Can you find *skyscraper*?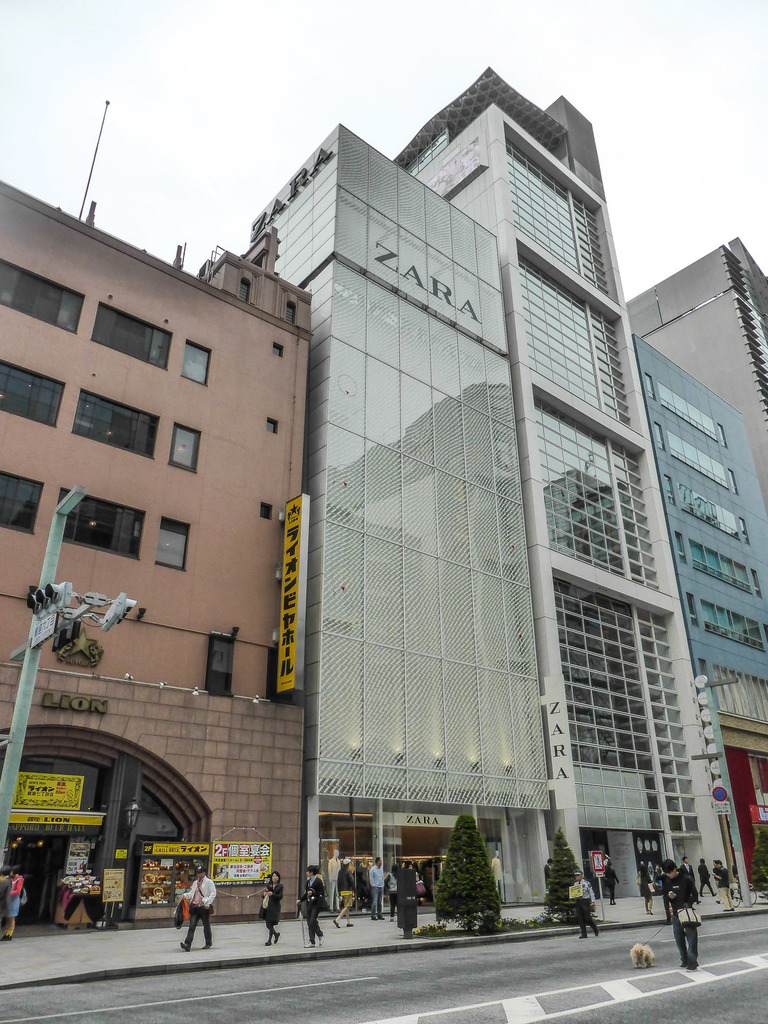
Yes, bounding box: 239,118,573,915.
